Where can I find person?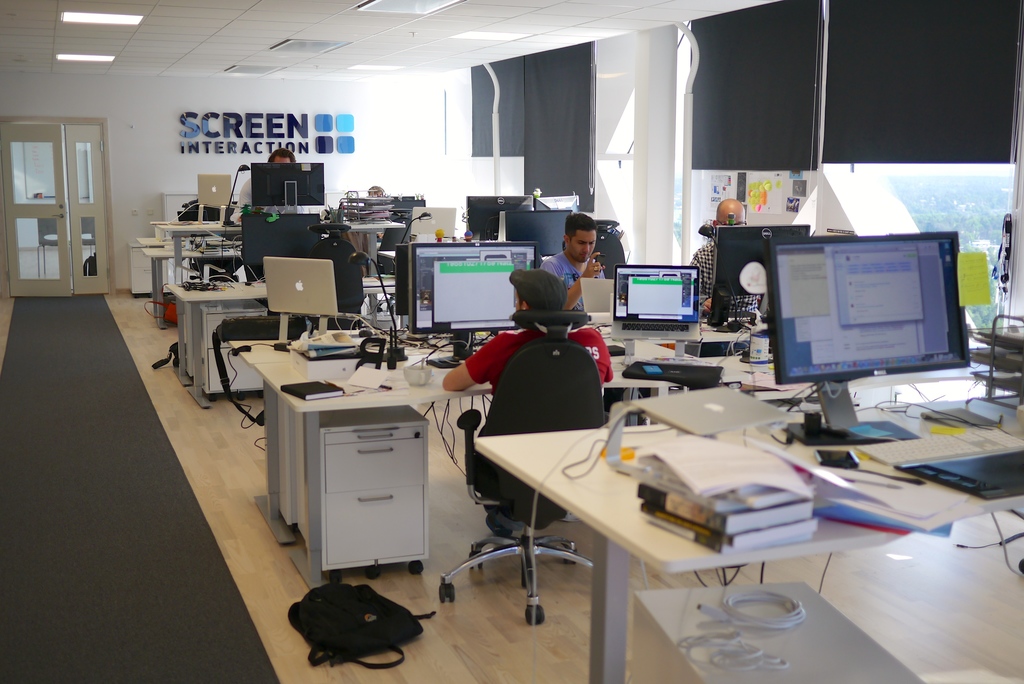
You can find it at {"x1": 686, "y1": 199, "x2": 764, "y2": 330}.
